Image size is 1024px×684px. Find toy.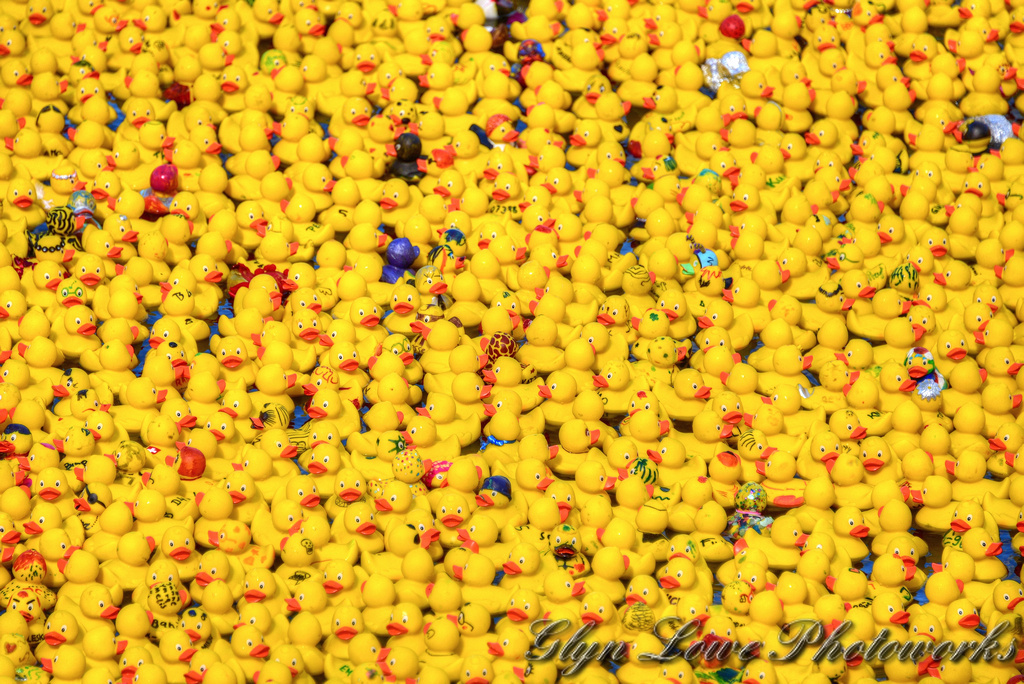
{"left": 282, "top": 0, "right": 320, "bottom": 12}.
